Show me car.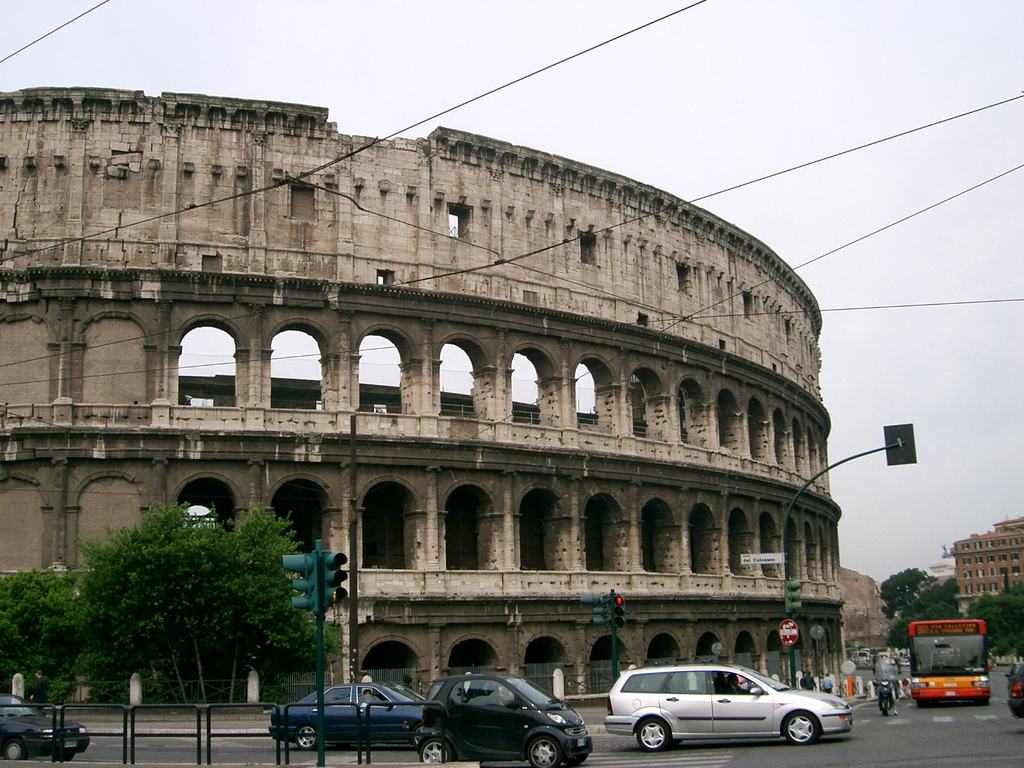
car is here: left=0, top=696, right=89, bottom=759.
